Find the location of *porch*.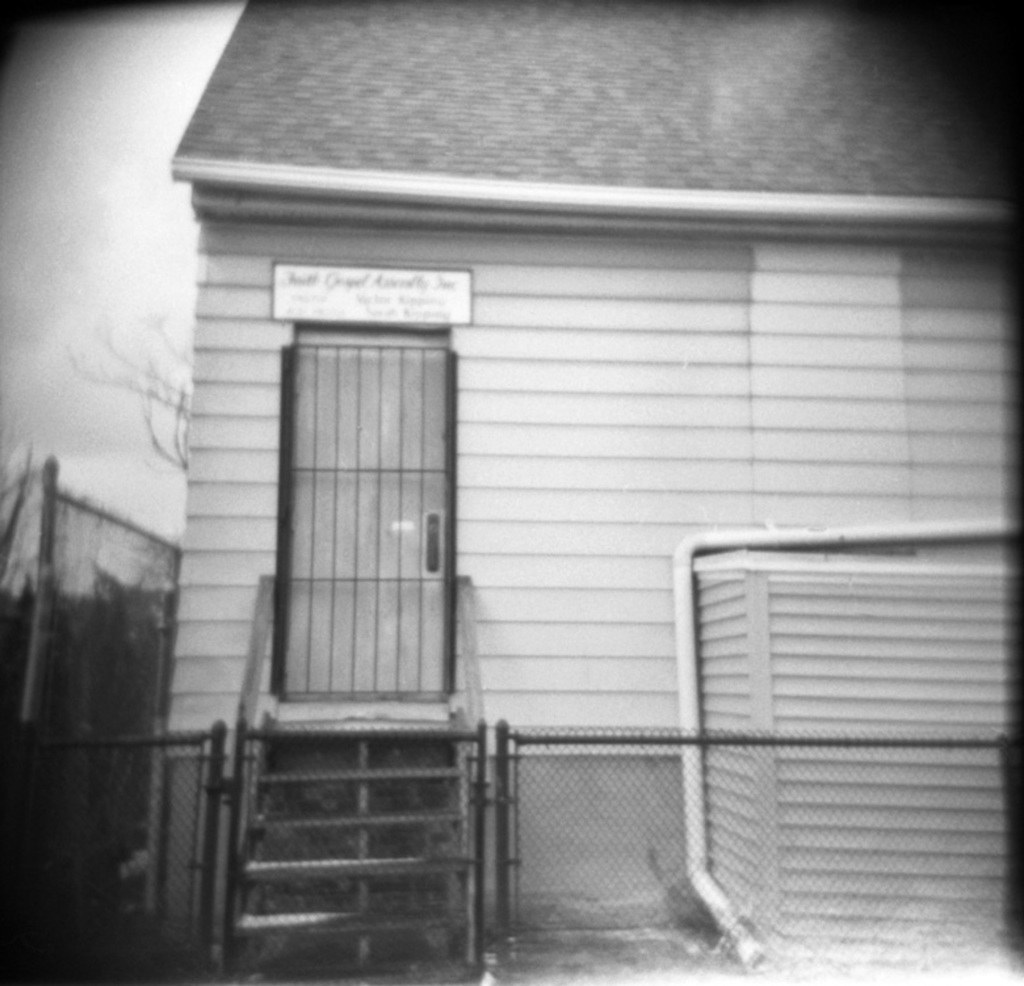
Location: BBox(165, 553, 488, 972).
